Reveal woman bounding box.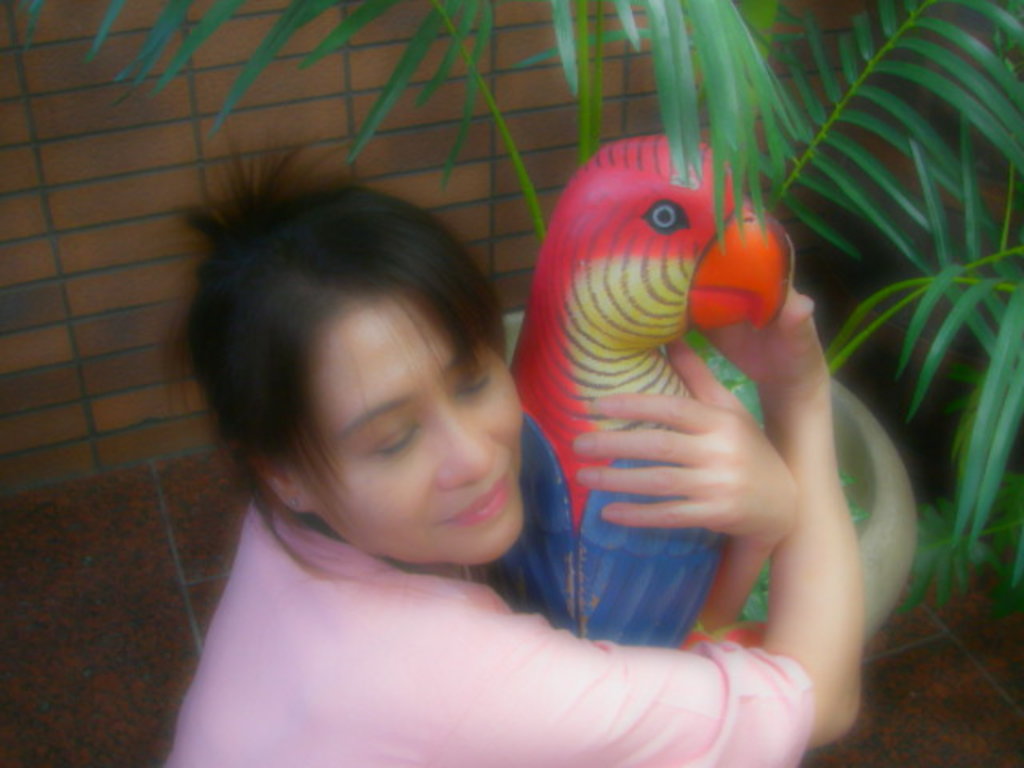
Revealed: BBox(229, 102, 891, 738).
